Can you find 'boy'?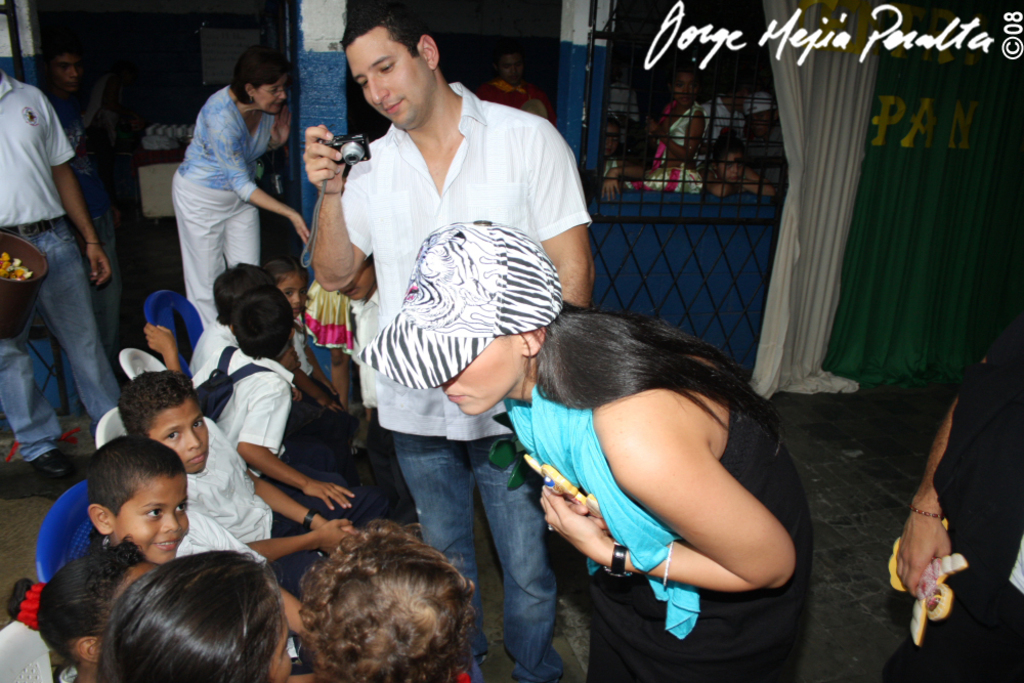
Yes, bounding box: x1=189, y1=281, x2=401, y2=525.
